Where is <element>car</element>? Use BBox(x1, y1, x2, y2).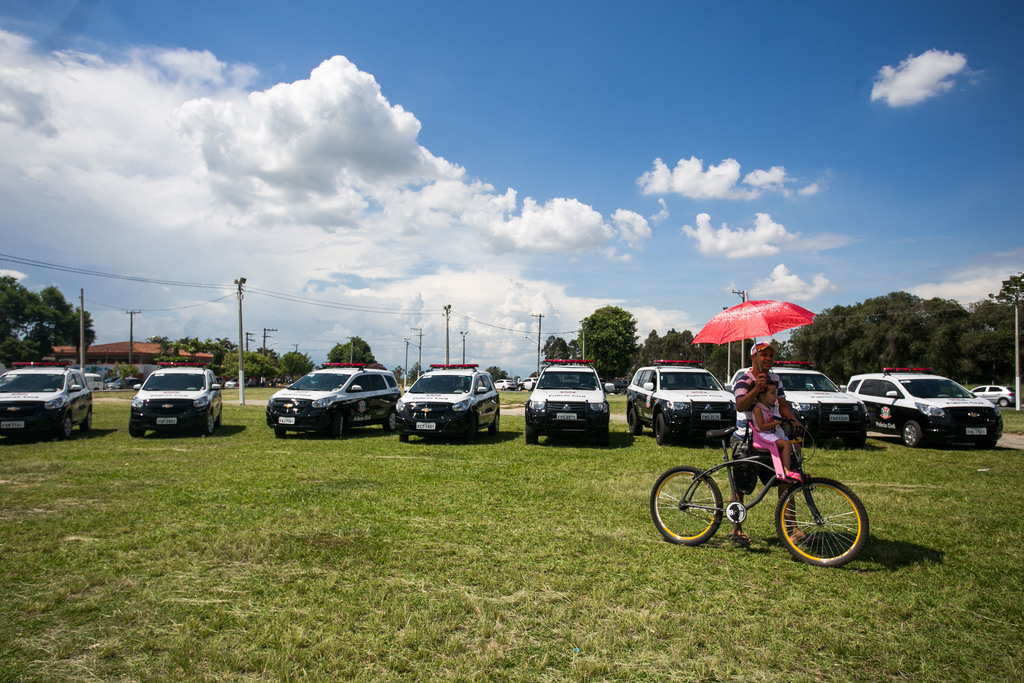
BBox(518, 377, 532, 391).
